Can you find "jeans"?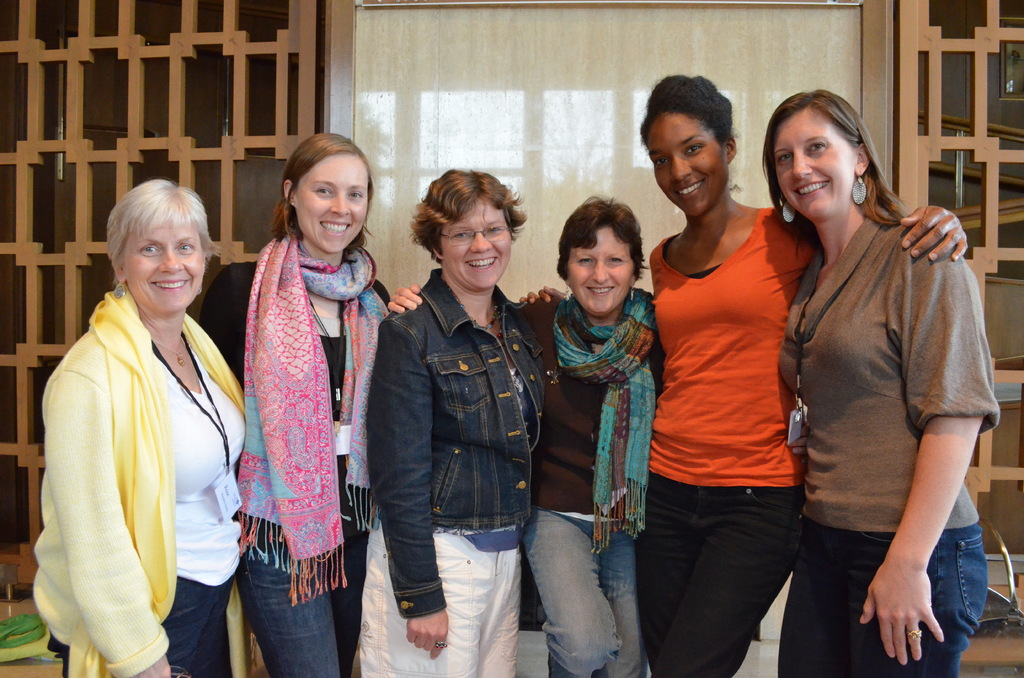
Yes, bounding box: crop(515, 512, 642, 670).
